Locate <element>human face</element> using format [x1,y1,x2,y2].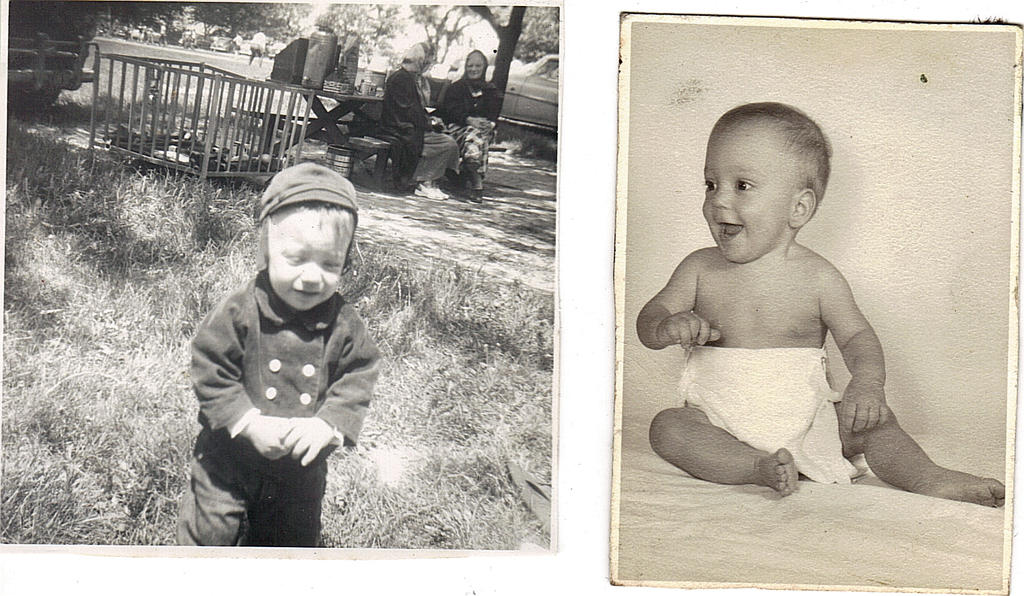
[703,127,799,266].
